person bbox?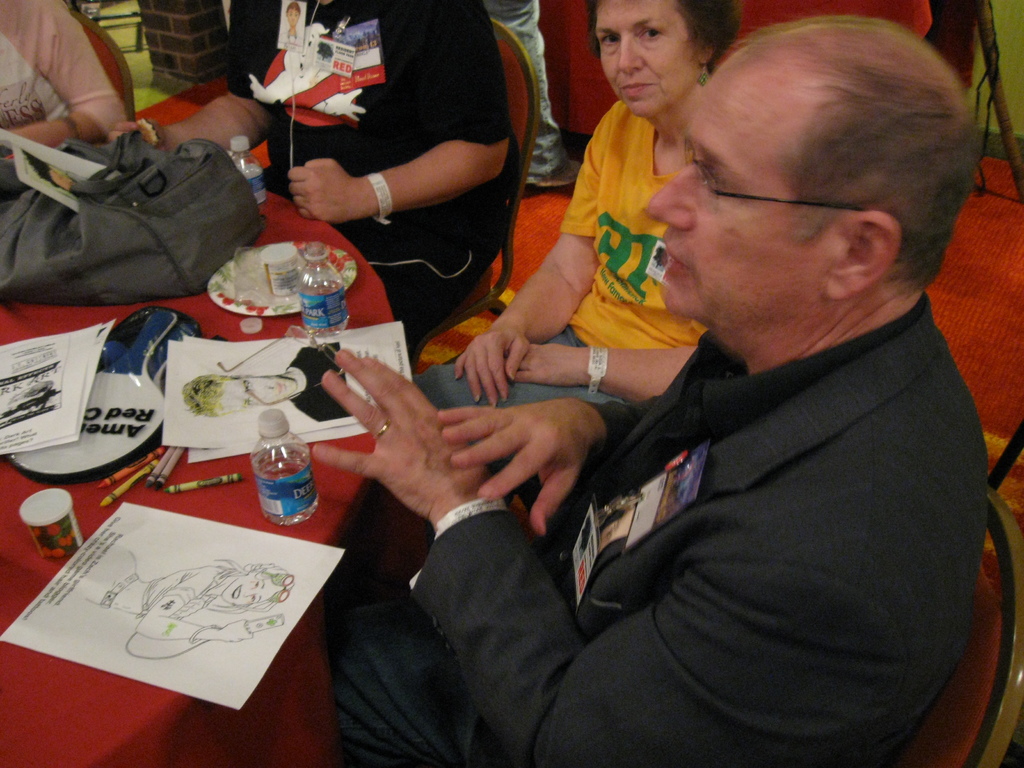
left=0, top=0, right=138, bottom=266
